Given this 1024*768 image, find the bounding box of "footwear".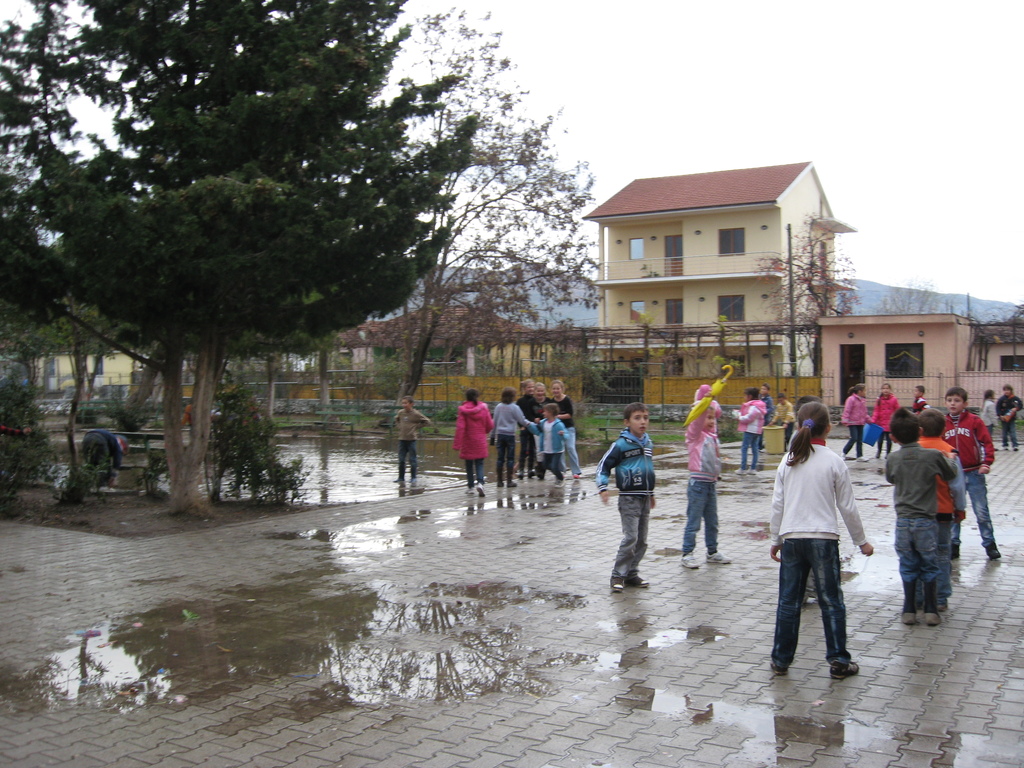
<region>1008, 443, 1017, 449</region>.
